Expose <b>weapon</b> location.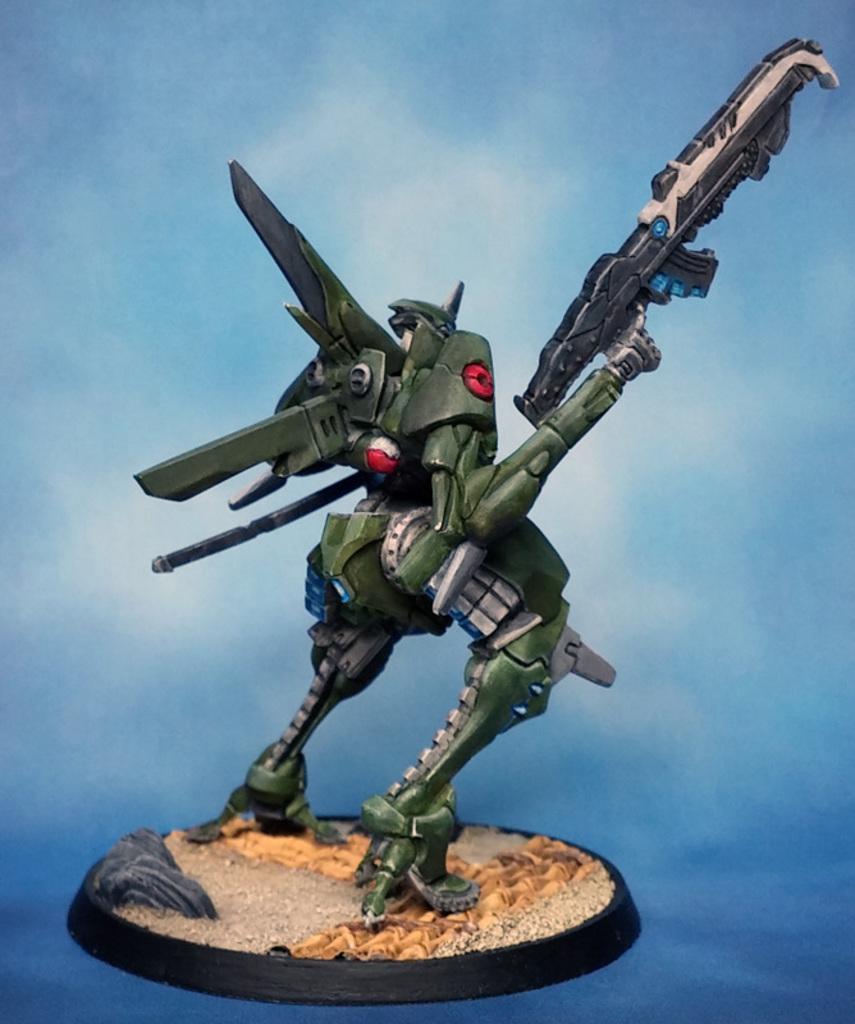
Exposed at (left=521, top=44, right=836, bottom=426).
